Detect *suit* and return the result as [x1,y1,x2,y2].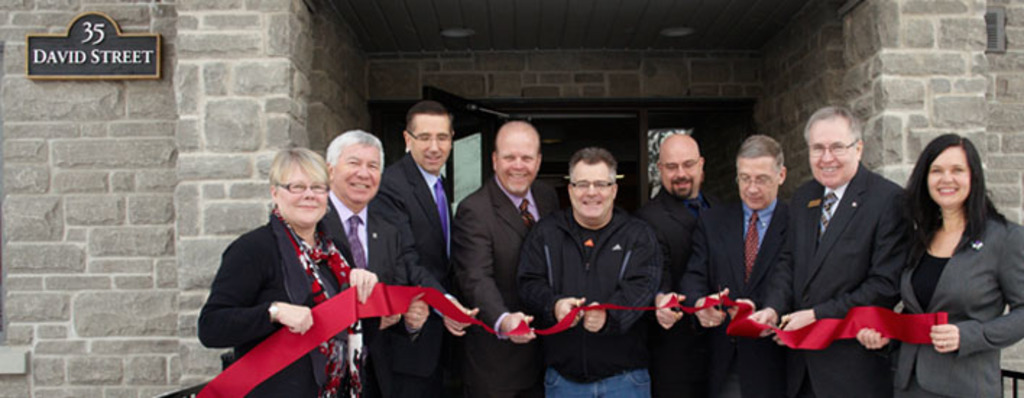
[364,98,467,339].
